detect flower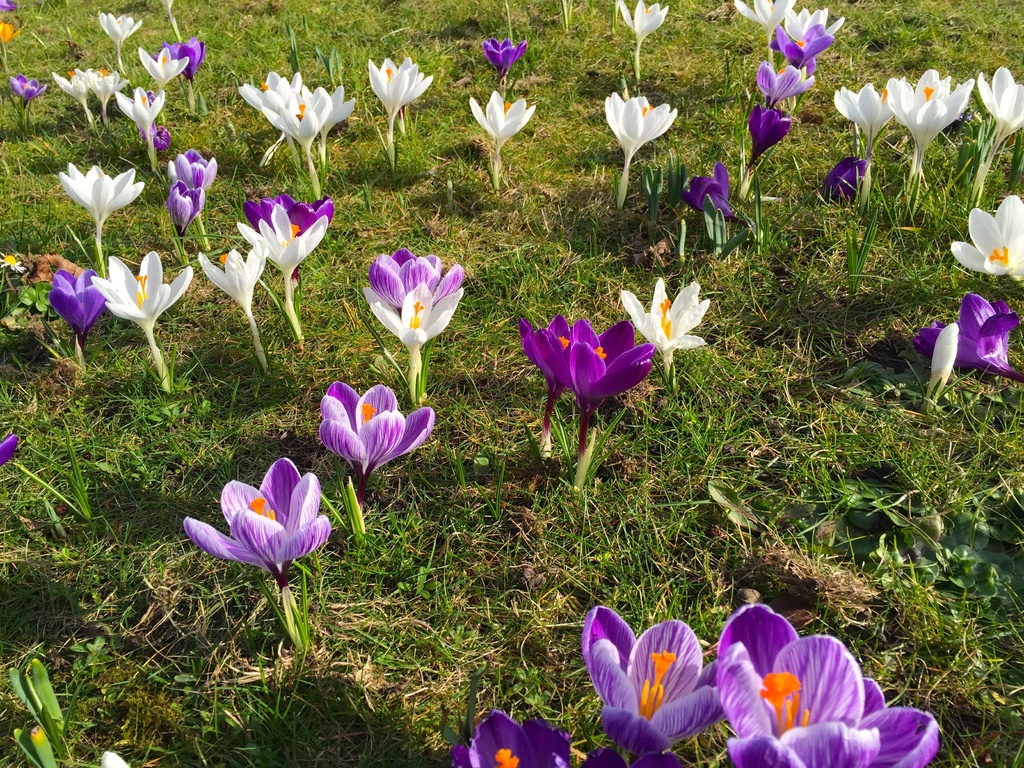
crop(681, 168, 740, 233)
